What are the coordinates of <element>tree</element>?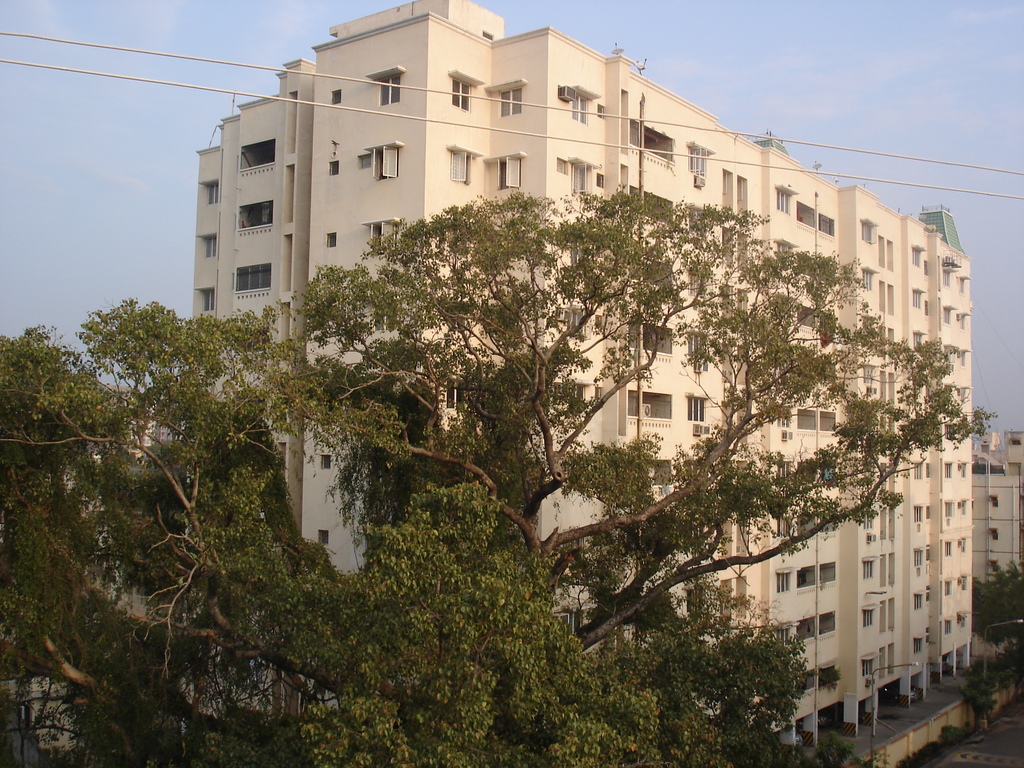
968/559/1023/695.
